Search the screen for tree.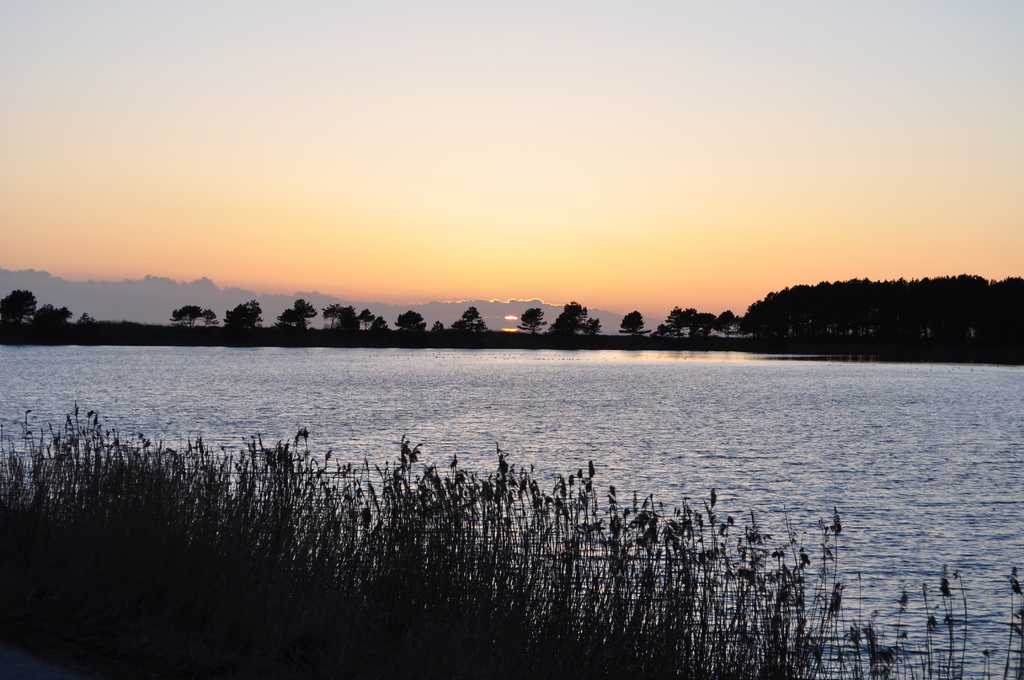
Found at l=716, t=309, r=744, b=341.
